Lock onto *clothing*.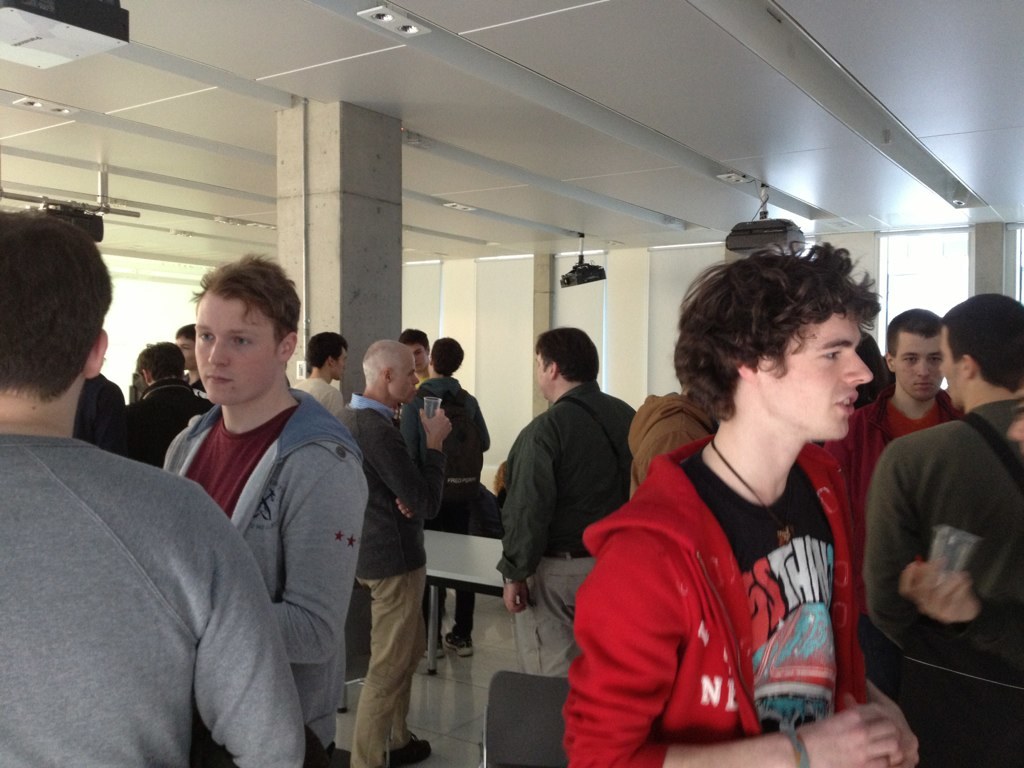
Locked: <box>76,366,127,435</box>.
